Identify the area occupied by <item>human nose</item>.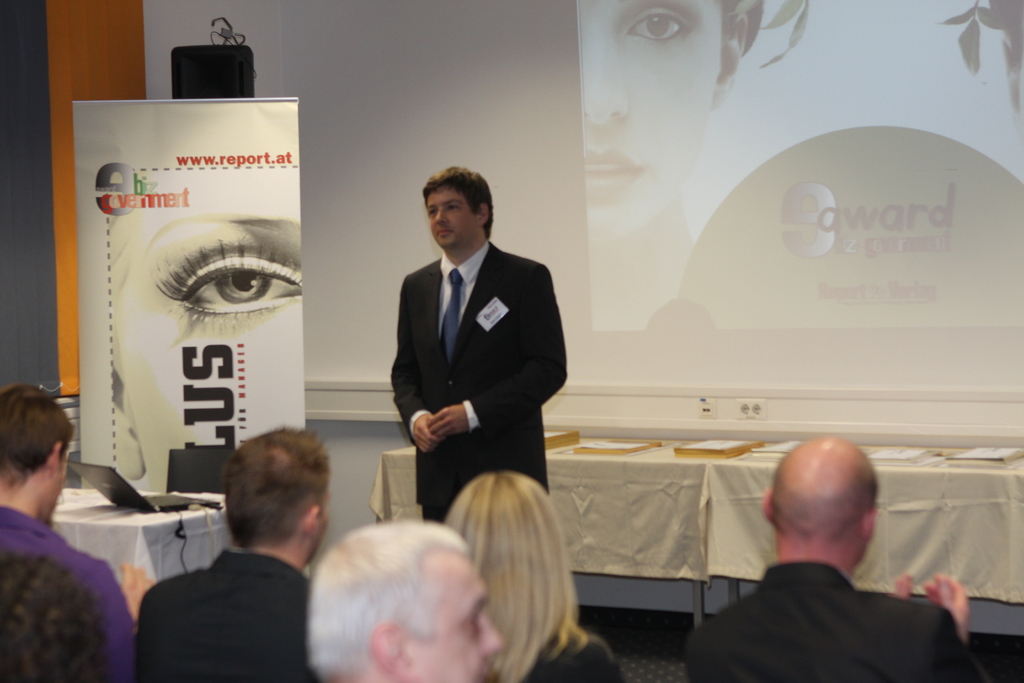
Area: 586, 24, 627, 119.
